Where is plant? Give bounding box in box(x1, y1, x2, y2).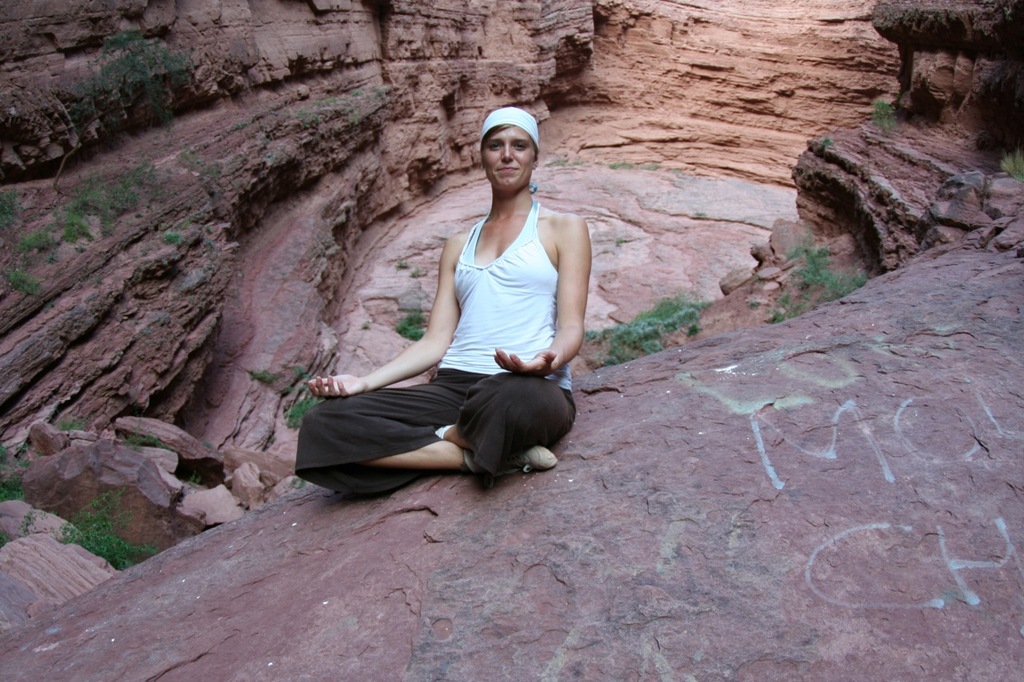
box(67, 15, 206, 137).
